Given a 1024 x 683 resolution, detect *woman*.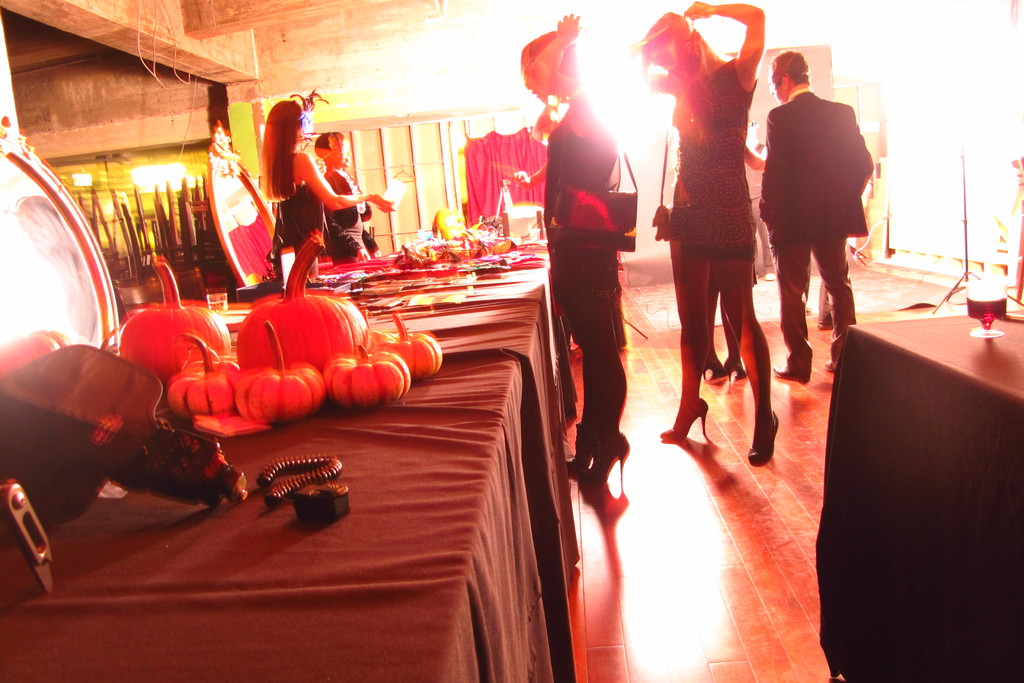
[515, 10, 631, 488].
